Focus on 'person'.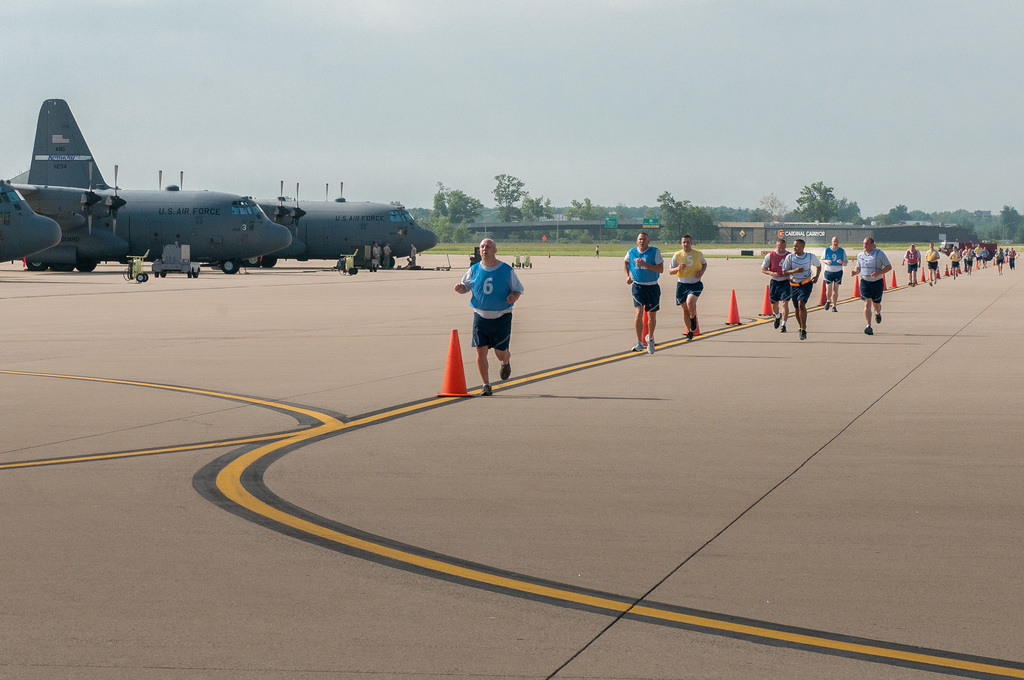
Focused at select_region(924, 240, 941, 285).
